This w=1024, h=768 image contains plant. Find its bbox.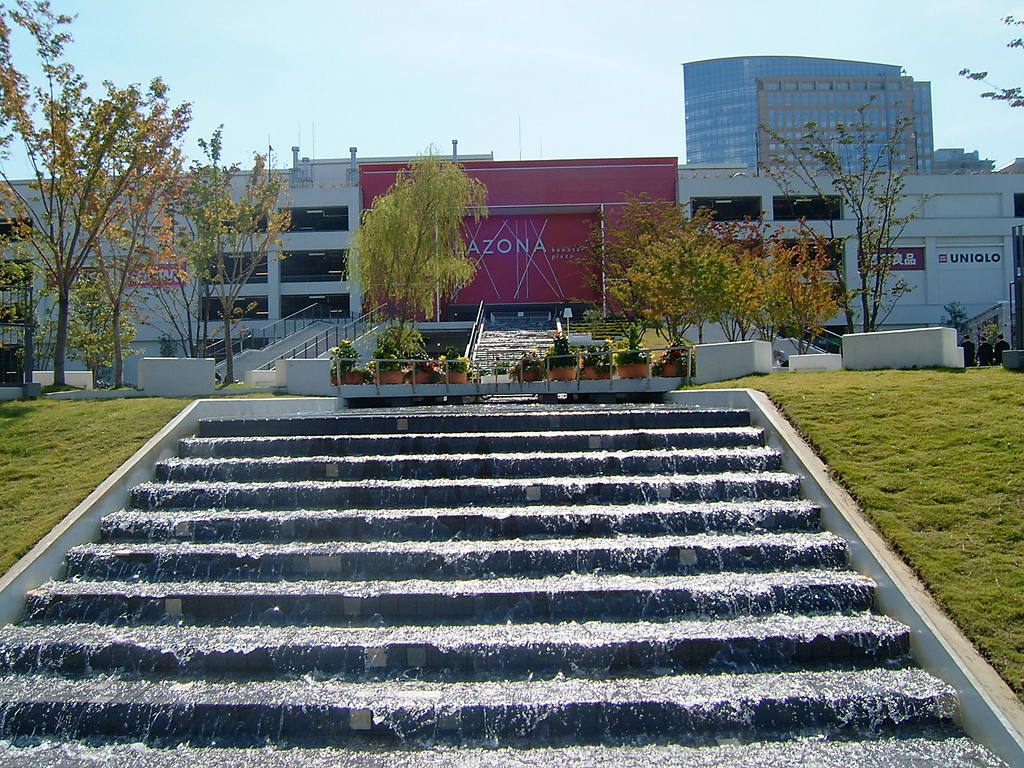
region(971, 317, 1005, 349).
